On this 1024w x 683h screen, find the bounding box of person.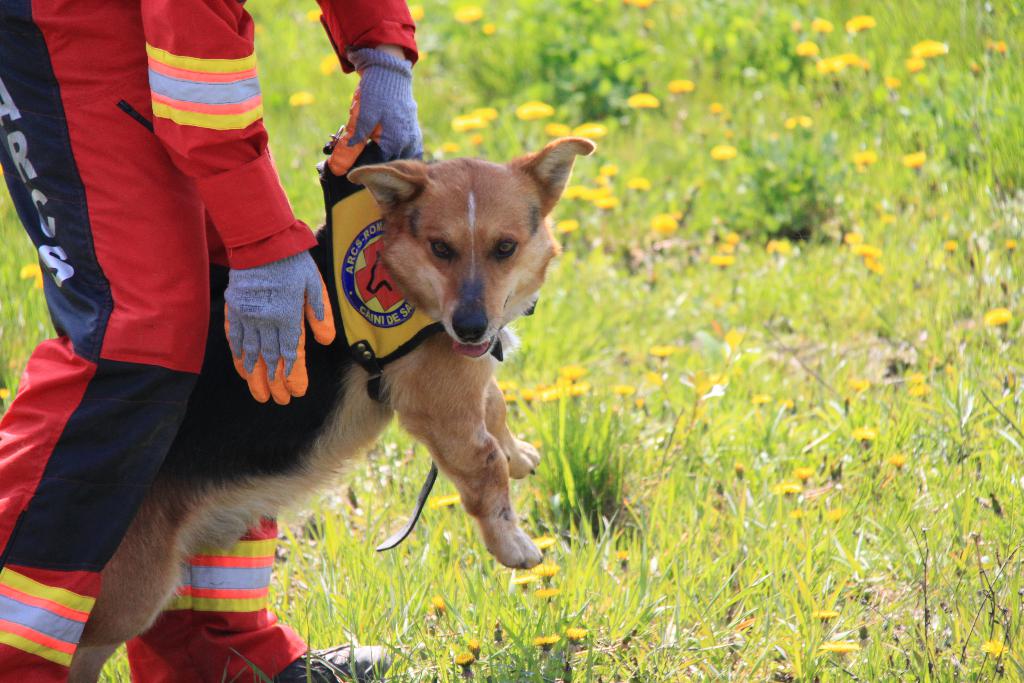
Bounding box: bbox=(0, 0, 415, 682).
